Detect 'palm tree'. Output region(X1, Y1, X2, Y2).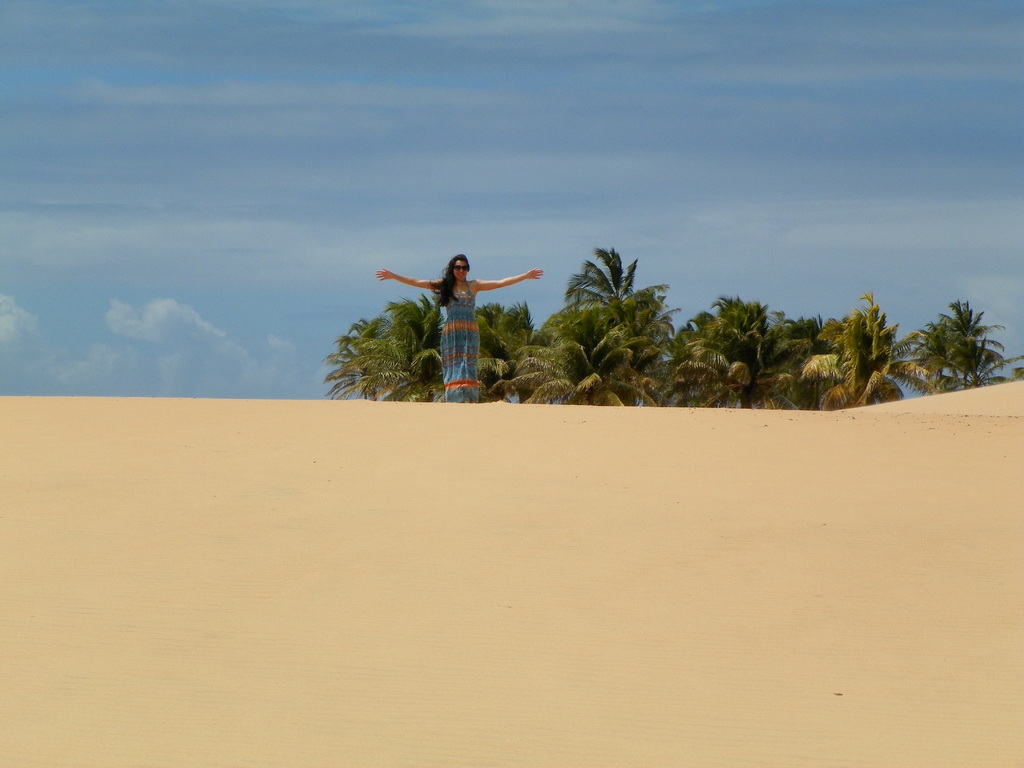
region(463, 302, 547, 401).
